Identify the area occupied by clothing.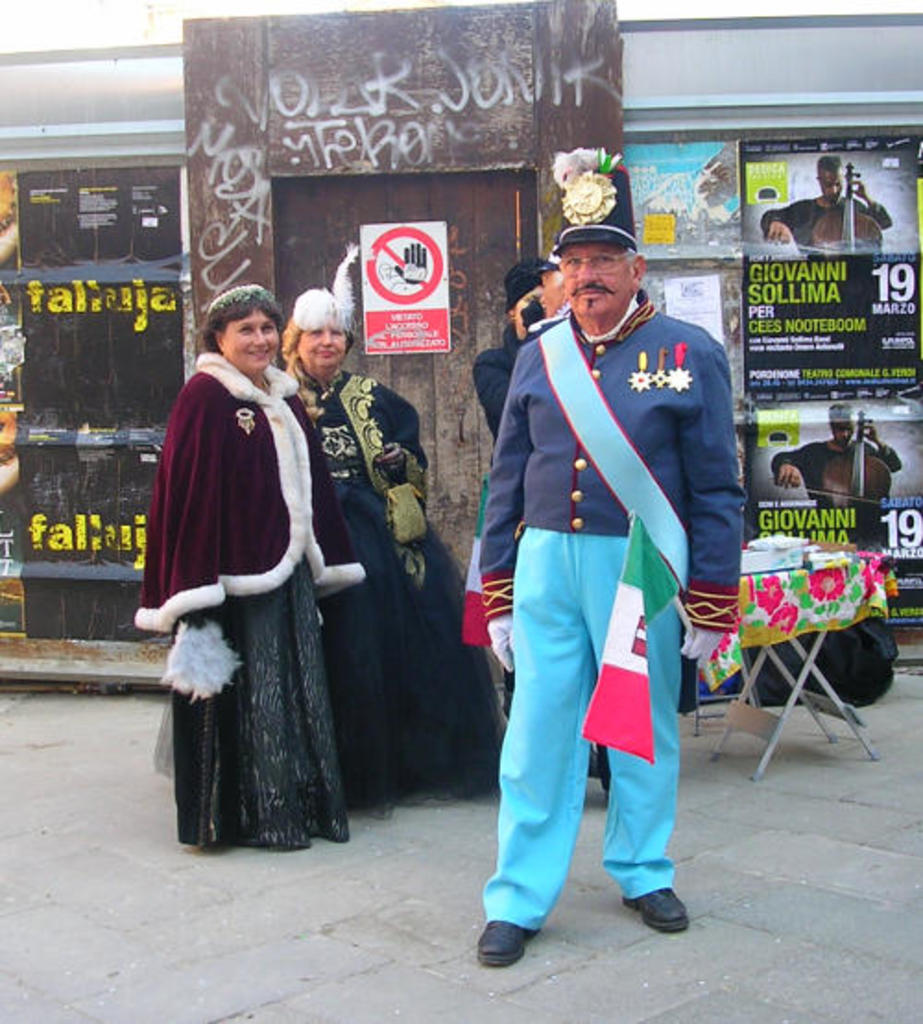
Area: detection(762, 194, 893, 256).
